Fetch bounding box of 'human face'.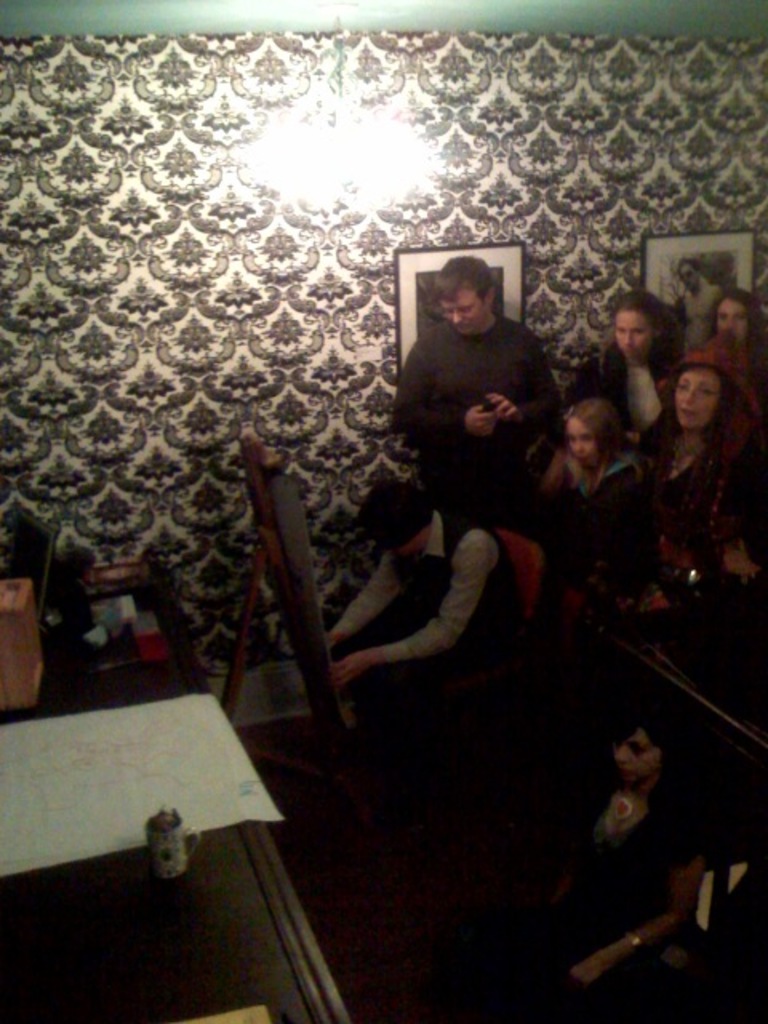
Bbox: [568,416,605,467].
